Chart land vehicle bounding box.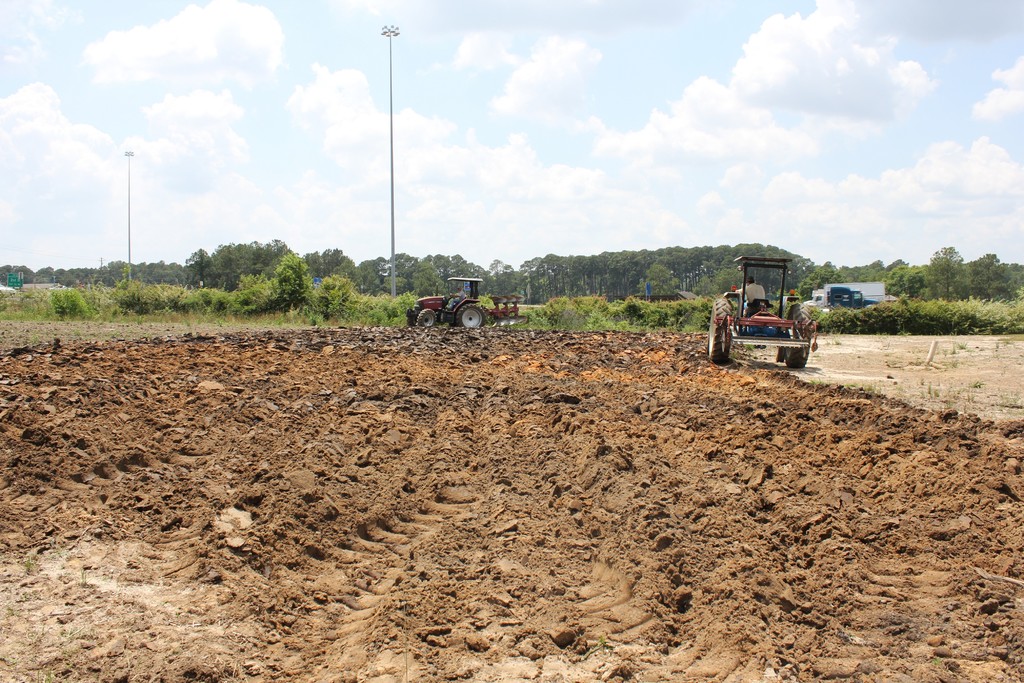
Charted: [left=804, top=282, right=886, bottom=307].
